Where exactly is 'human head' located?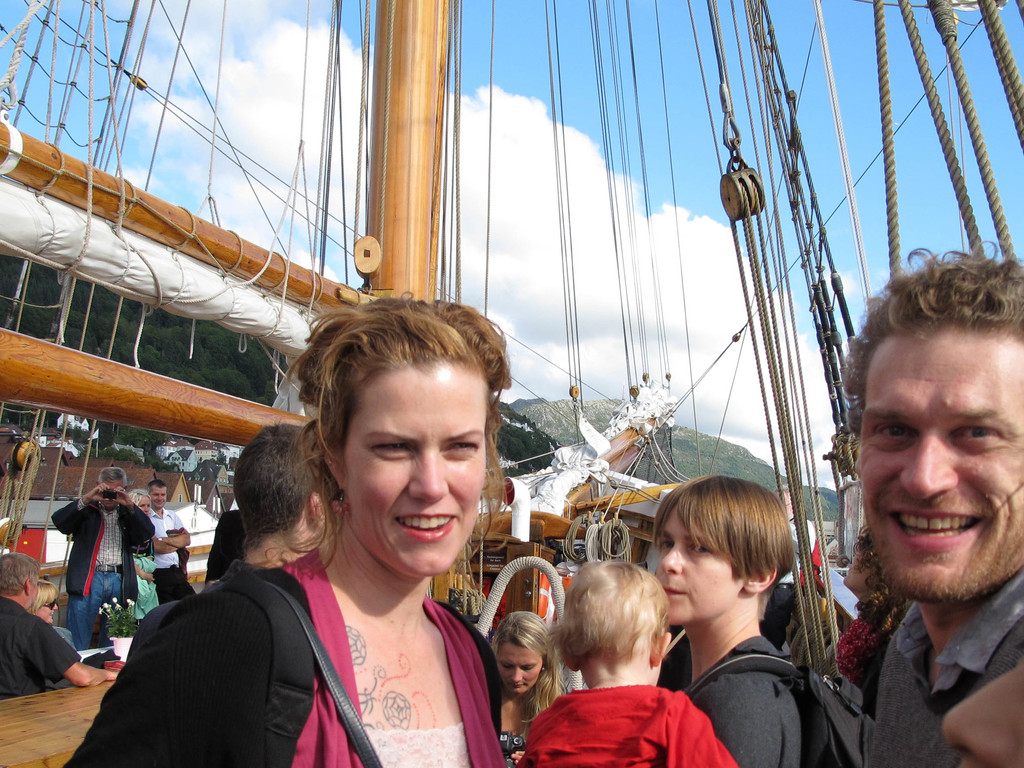
Its bounding box is l=653, t=477, r=801, b=627.
